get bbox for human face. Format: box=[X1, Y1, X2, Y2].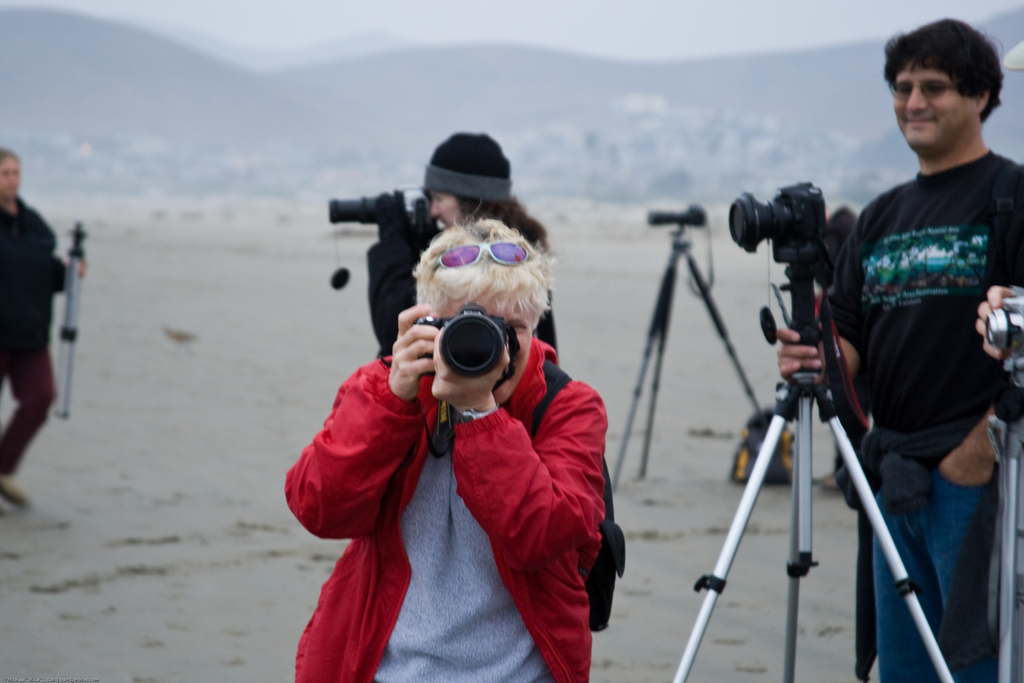
box=[436, 188, 463, 228].
